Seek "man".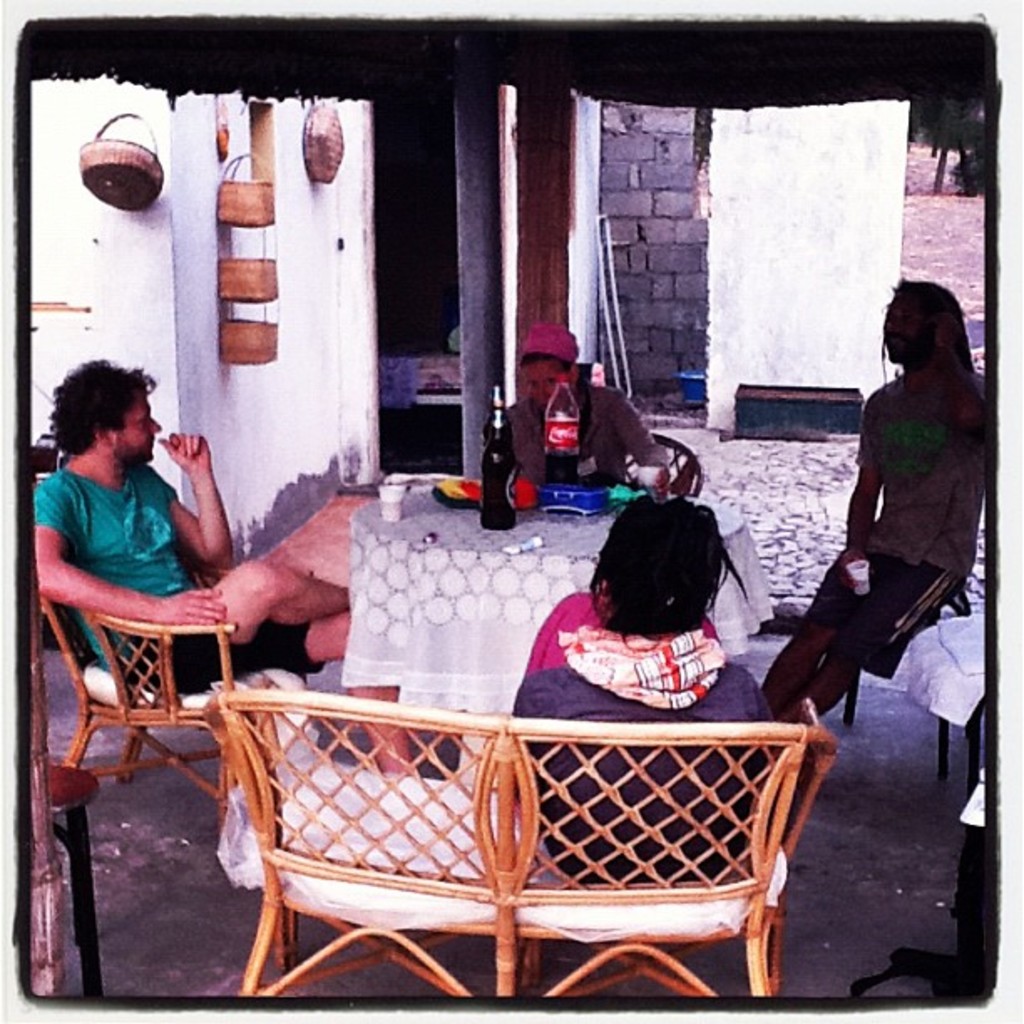
756:276:994:721.
